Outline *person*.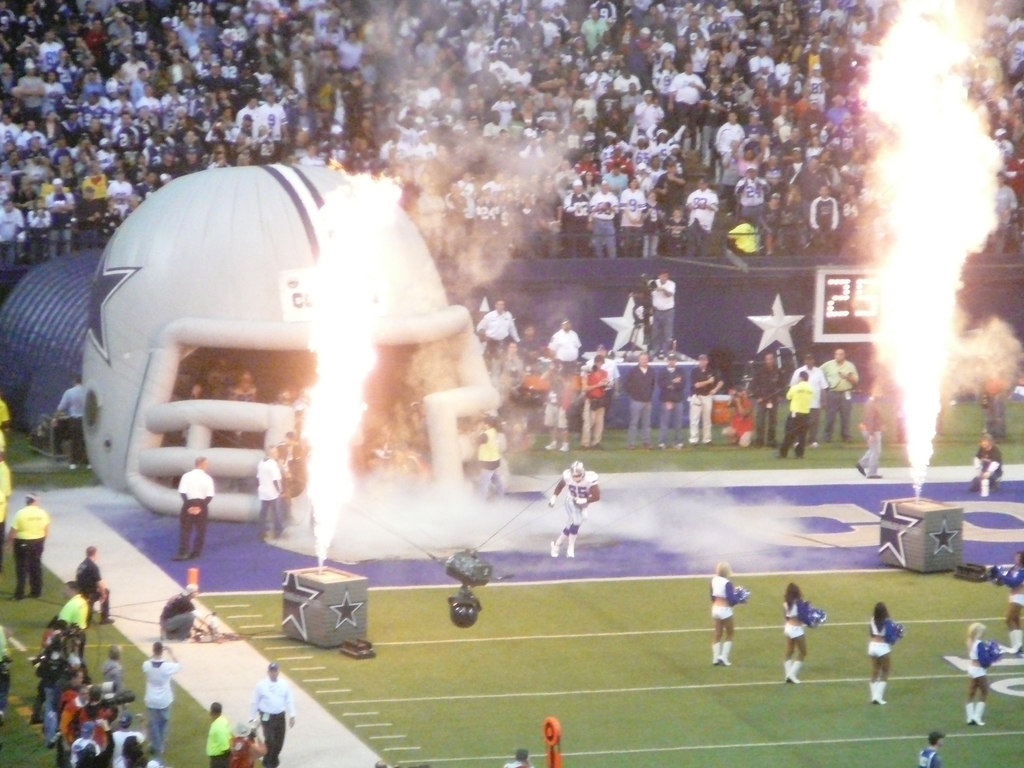
Outline: [left=0, top=196, right=19, bottom=268].
